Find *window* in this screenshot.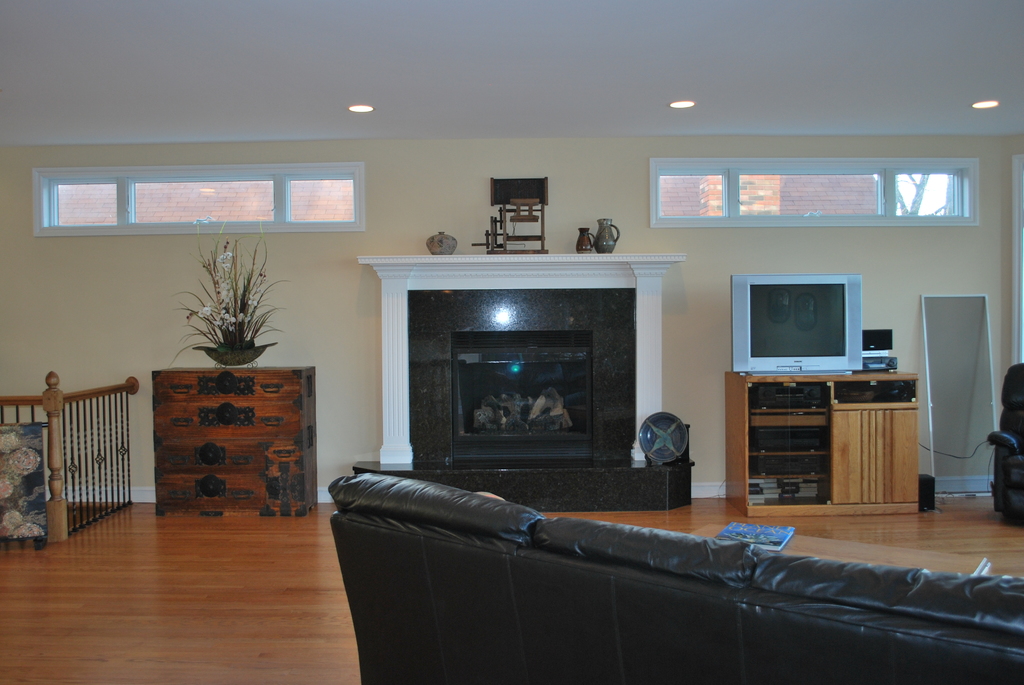
The bounding box for *window* is 650:159:980:227.
